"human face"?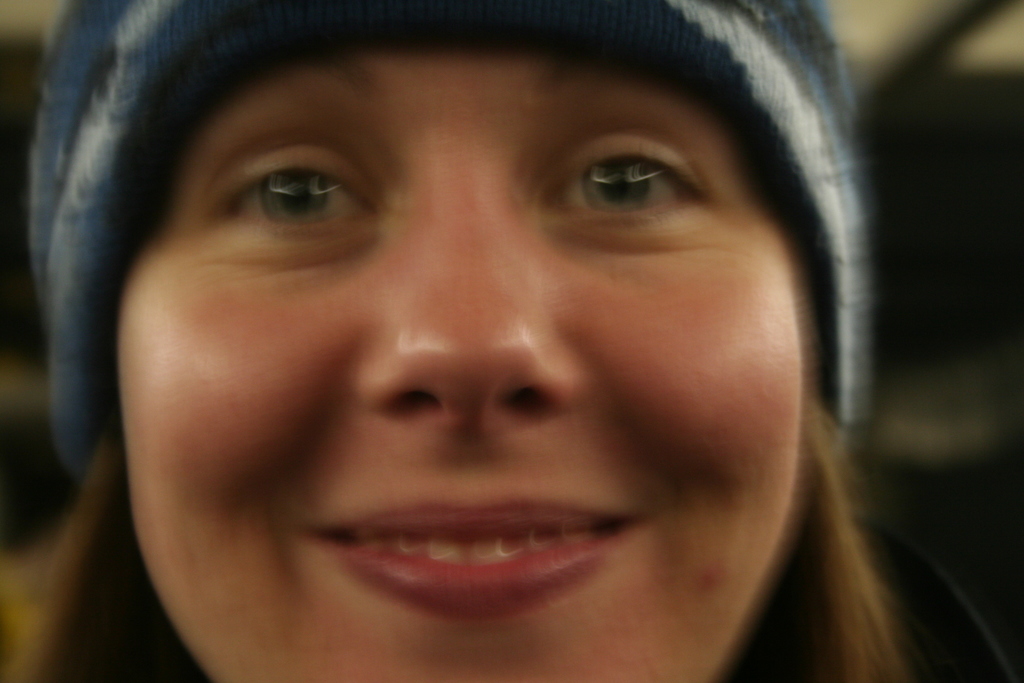
109 49 809 682
